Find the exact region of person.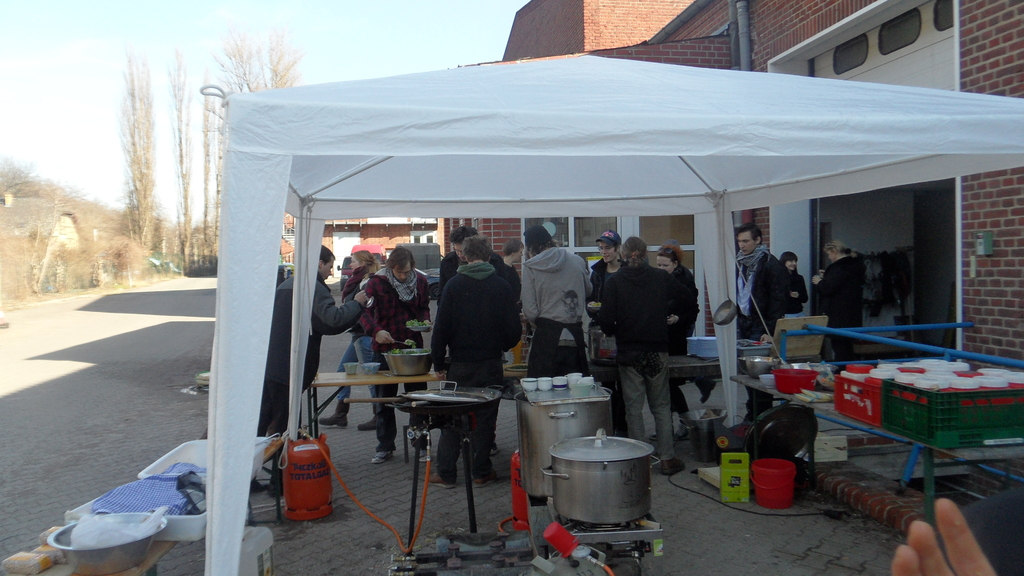
Exact region: detection(584, 233, 624, 377).
